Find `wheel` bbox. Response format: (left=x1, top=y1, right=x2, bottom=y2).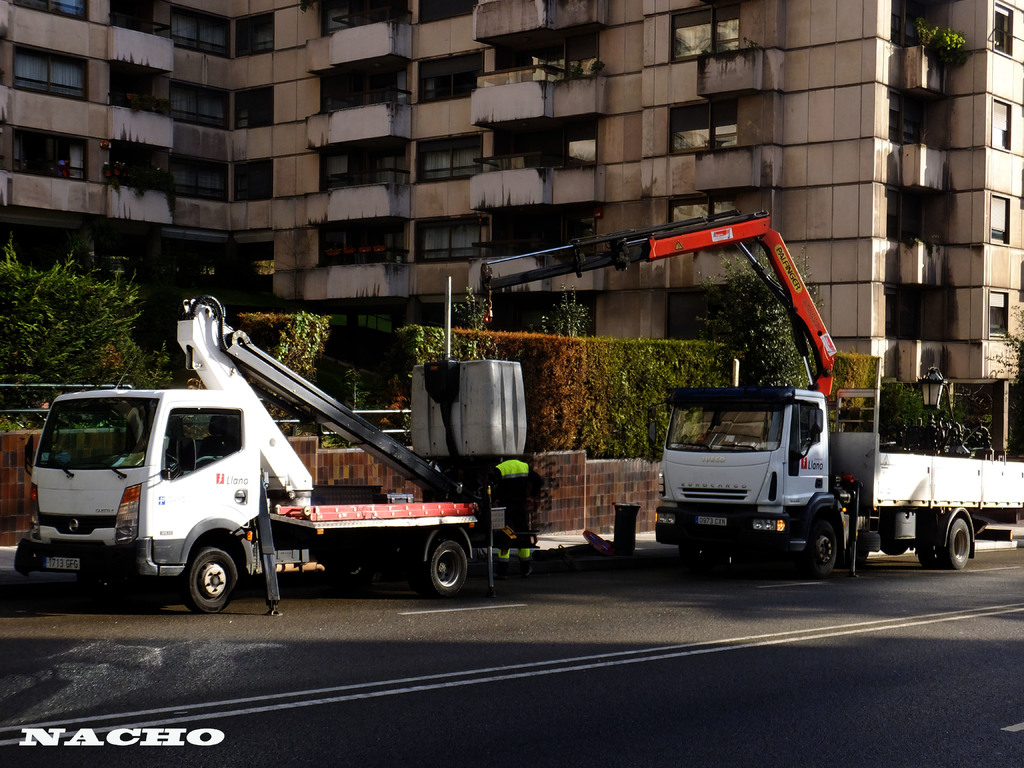
(left=913, top=524, right=941, bottom=569).
